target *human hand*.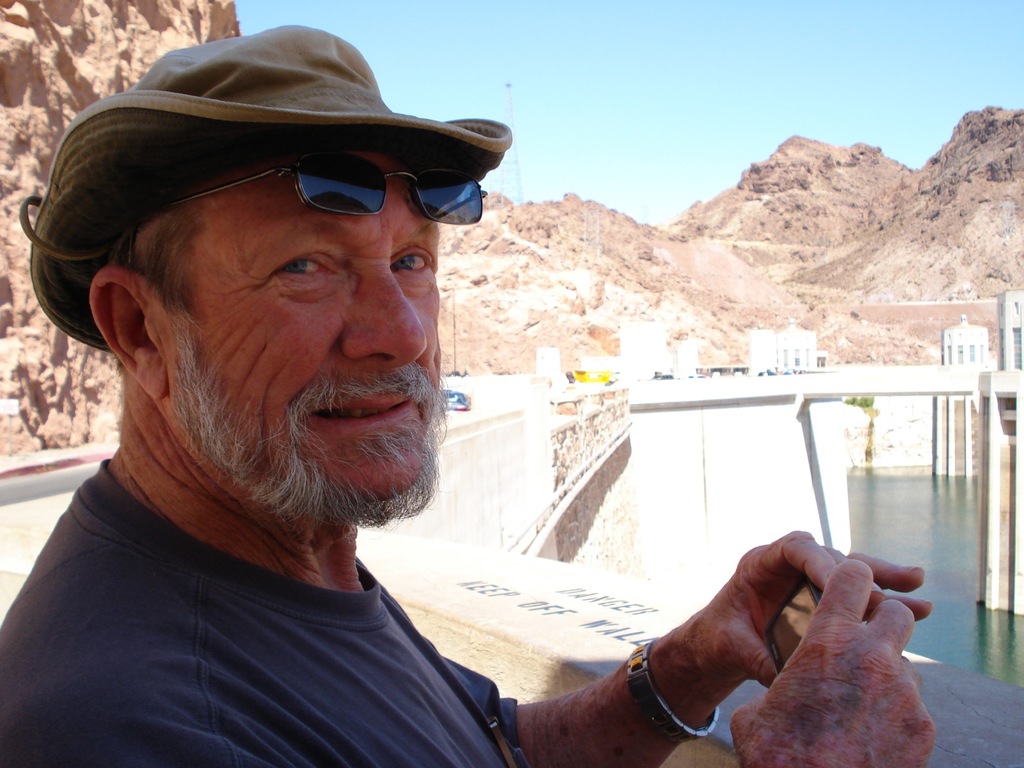
Target region: (695, 531, 932, 688).
